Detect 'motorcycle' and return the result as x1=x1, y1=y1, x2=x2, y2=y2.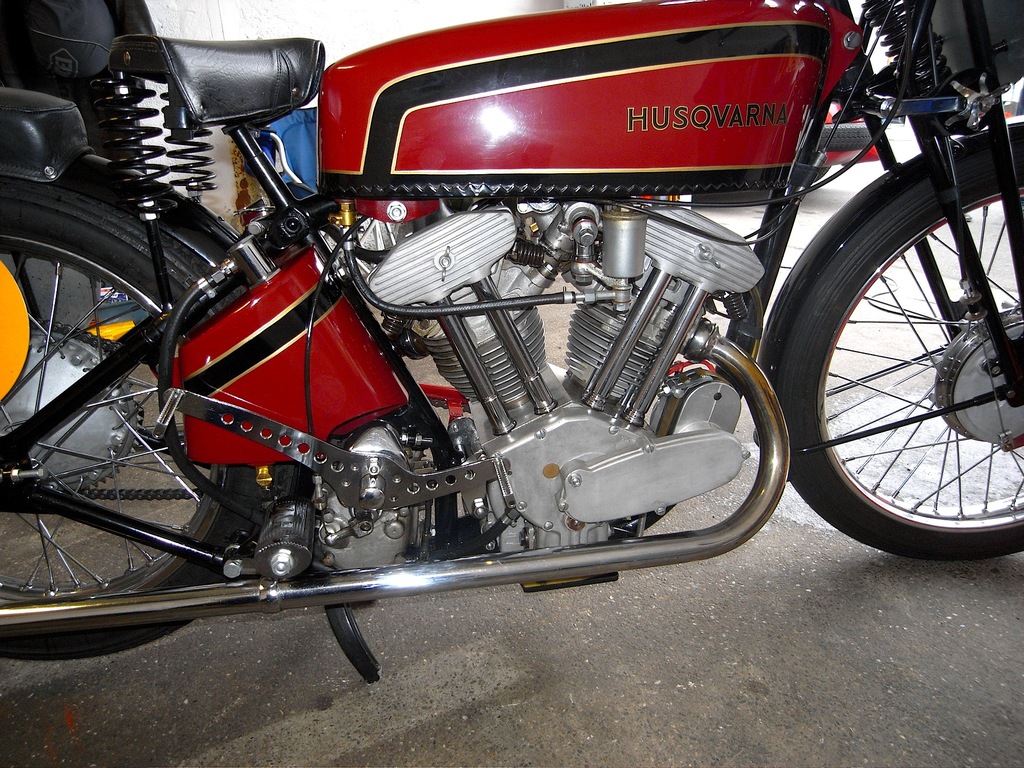
x1=0, y1=0, x2=979, y2=711.
